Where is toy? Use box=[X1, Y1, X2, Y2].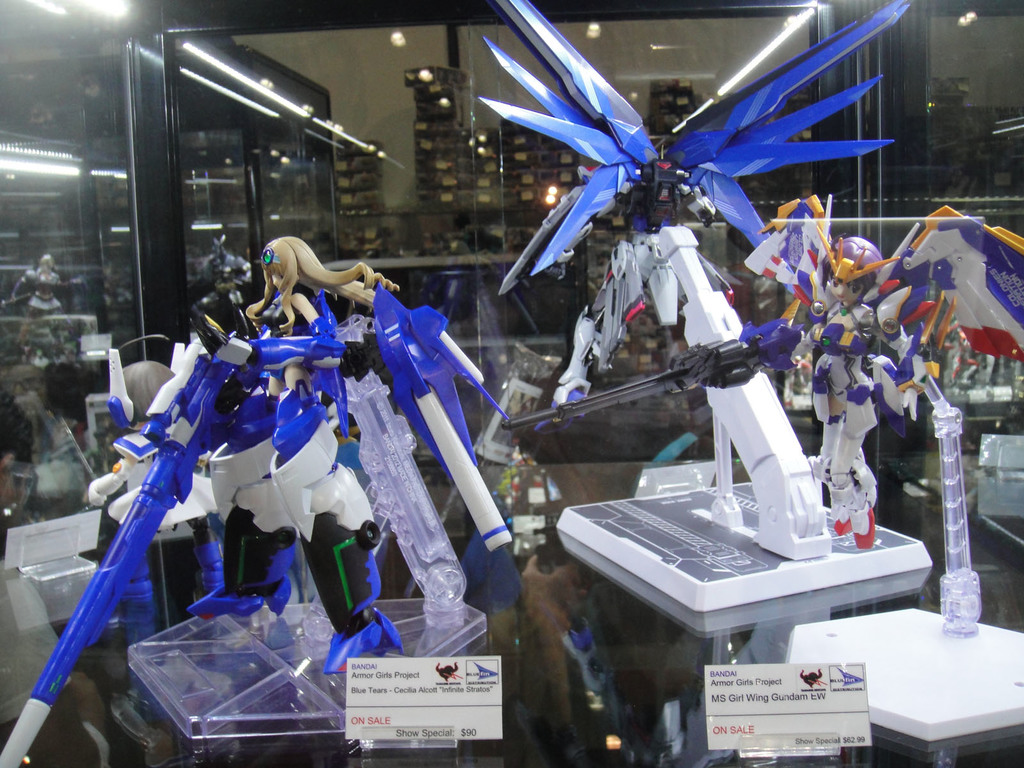
box=[0, 233, 602, 767].
